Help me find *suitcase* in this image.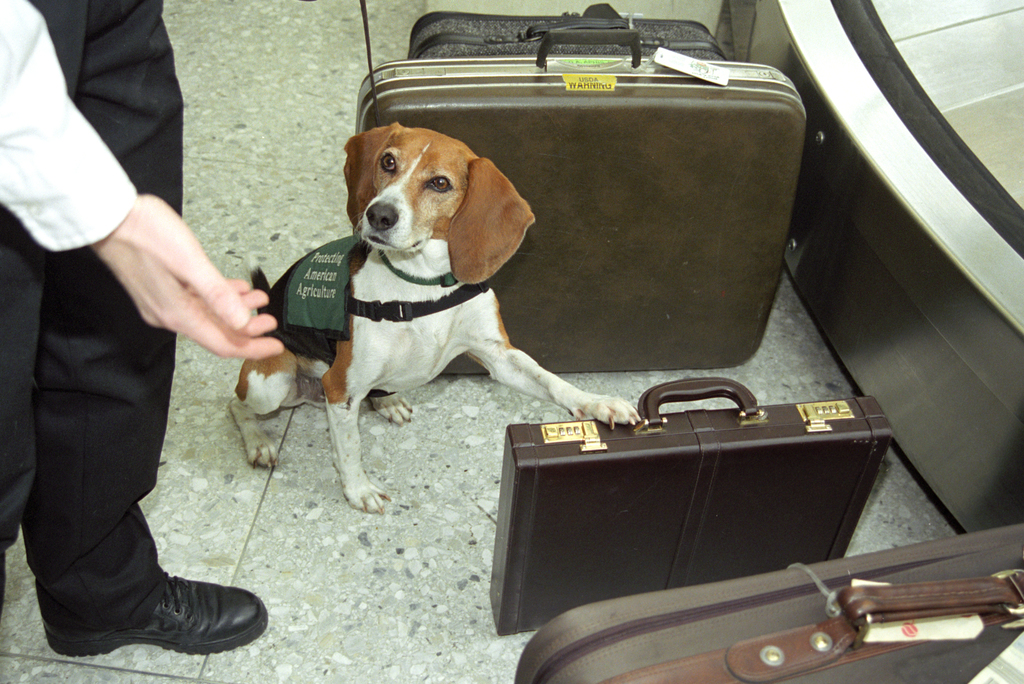
Found it: l=353, t=28, r=807, b=377.
